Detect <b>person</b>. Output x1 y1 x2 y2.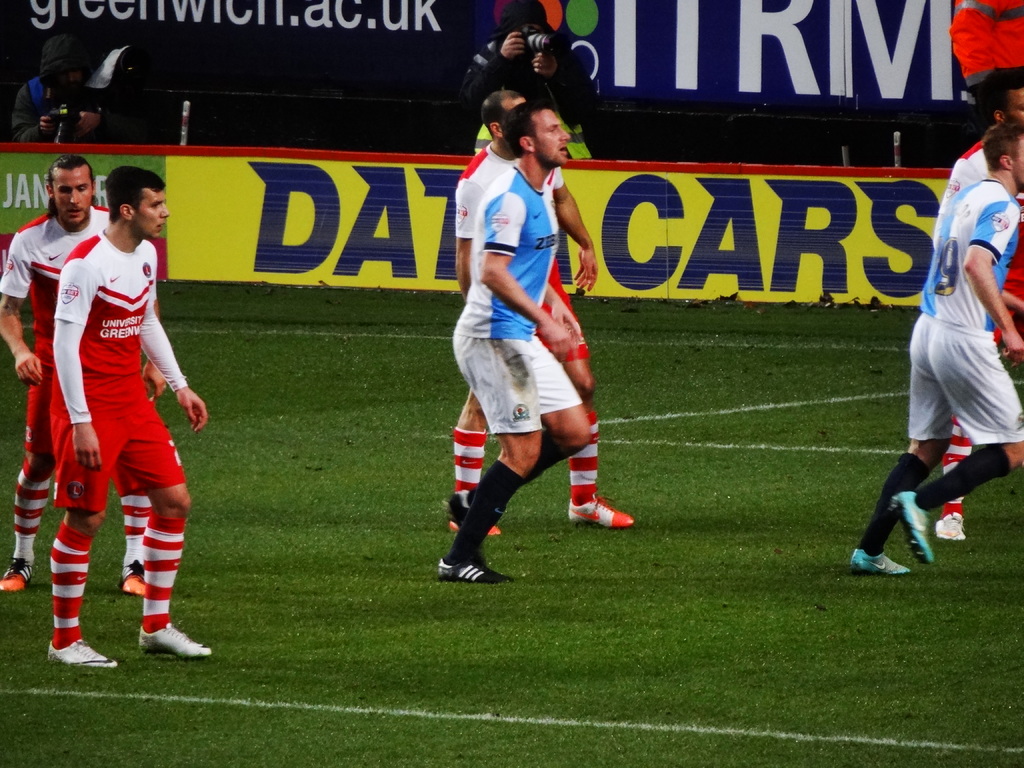
50 165 209 677.
